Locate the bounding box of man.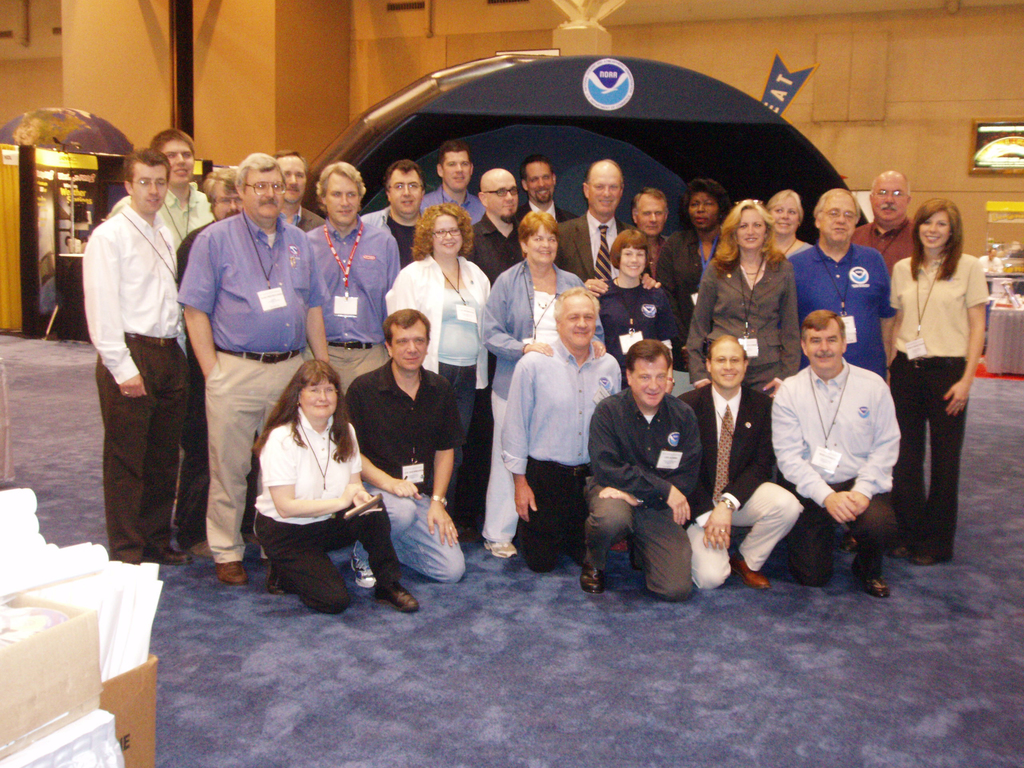
Bounding box: bbox(773, 311, 899, 595).
